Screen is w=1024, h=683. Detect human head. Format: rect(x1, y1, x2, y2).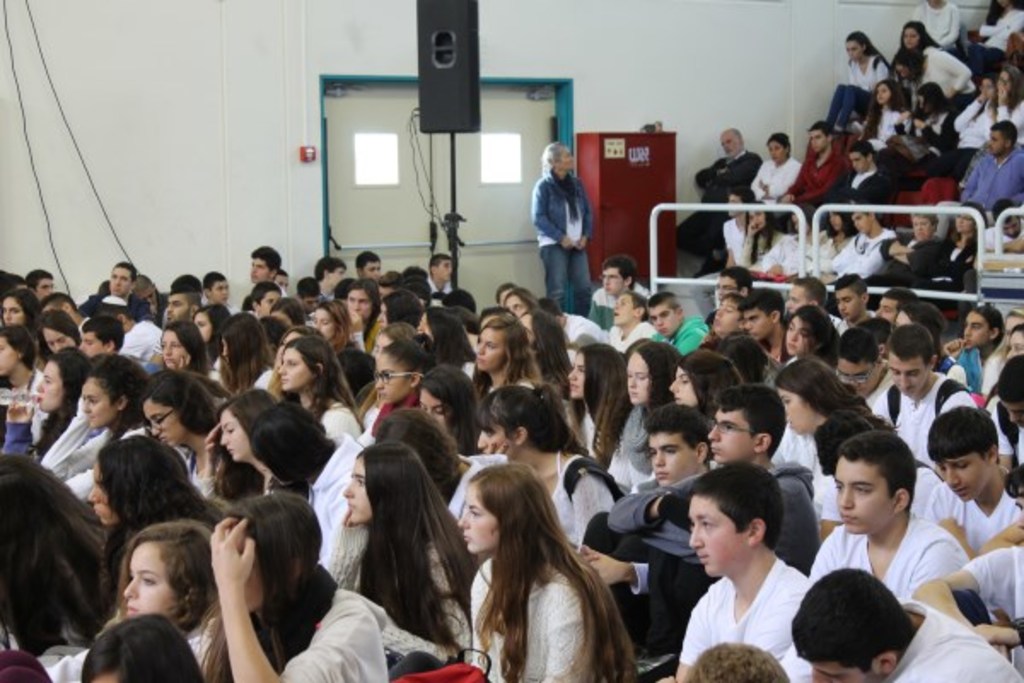
rect(766, 133, 790, 162).
